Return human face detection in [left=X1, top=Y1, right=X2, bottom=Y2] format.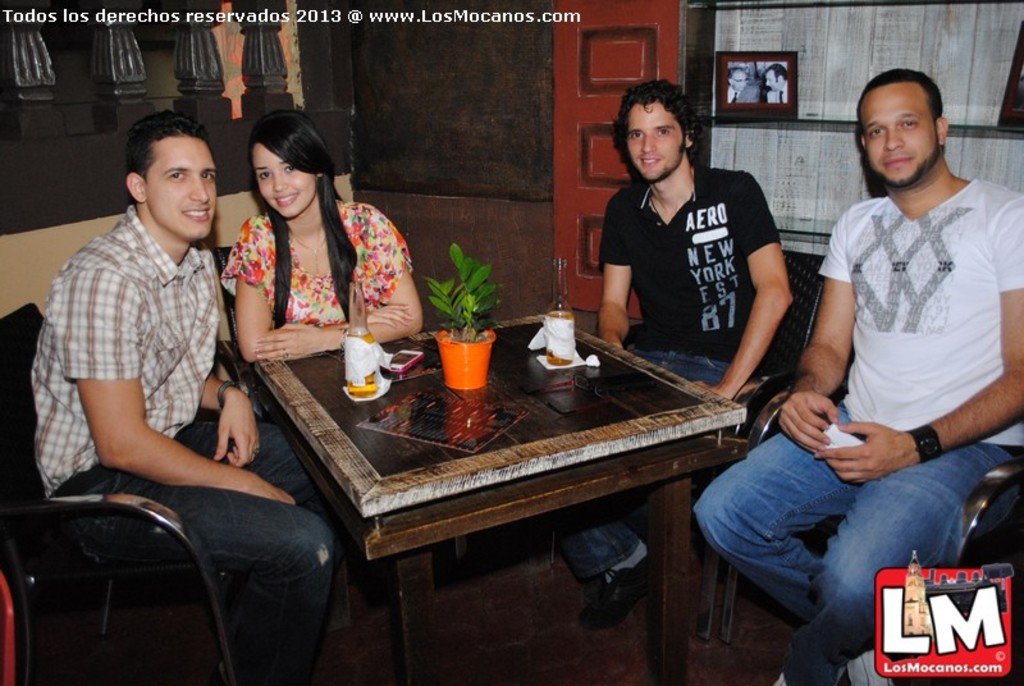
[left=626, top=102, right=685, bottom=182].
